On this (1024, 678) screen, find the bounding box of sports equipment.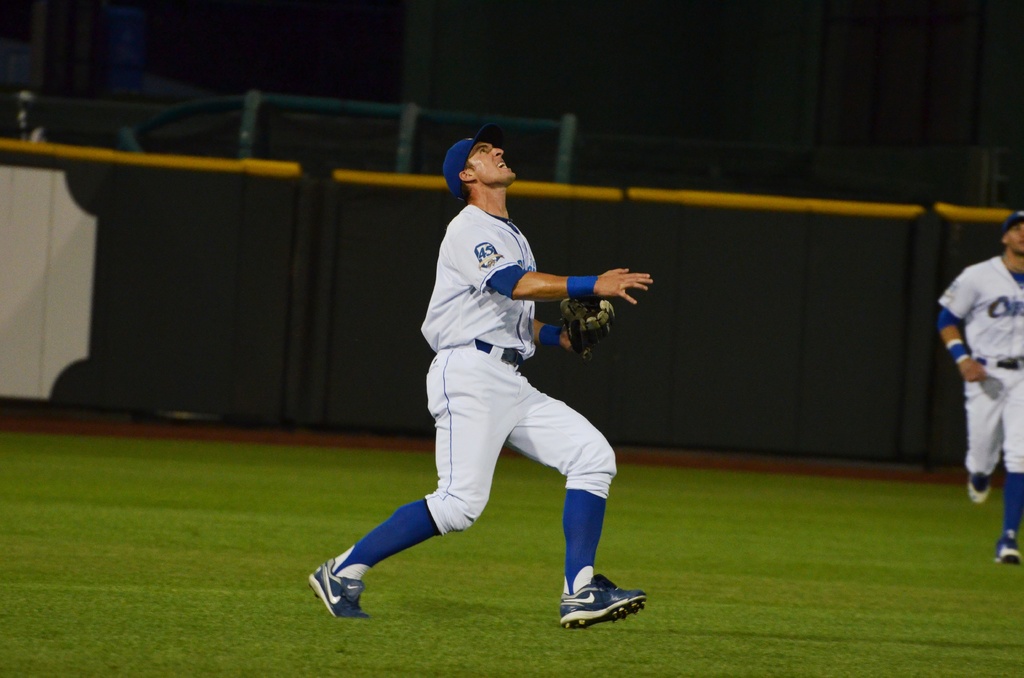
Bounding box: crop(563, 297, 618, 361).
